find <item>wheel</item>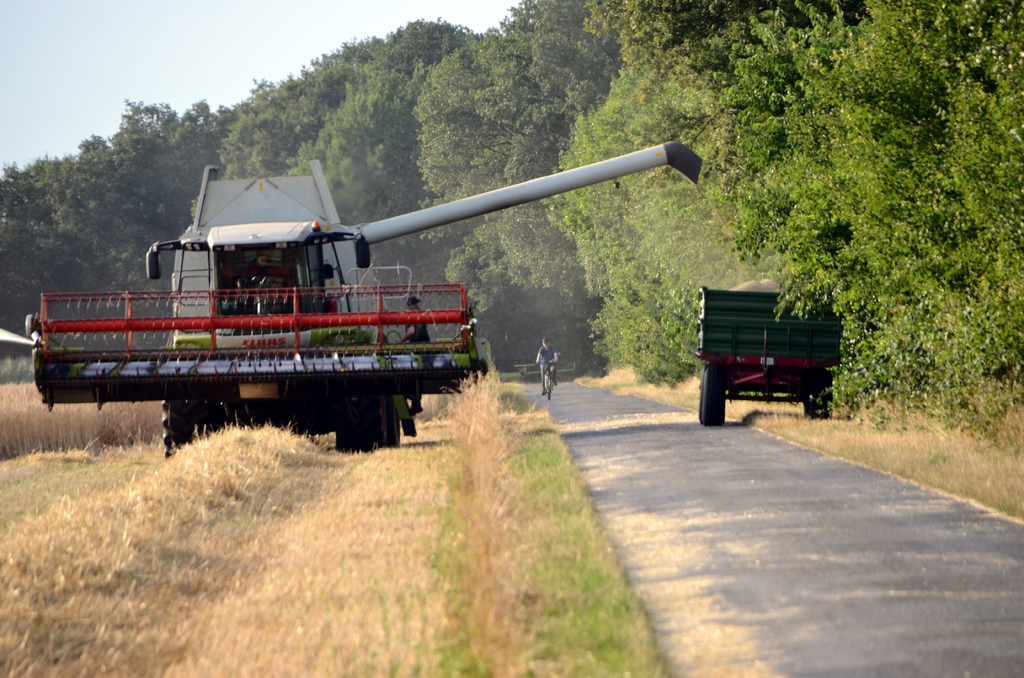
bbox=[806, 373, 831, 419]
